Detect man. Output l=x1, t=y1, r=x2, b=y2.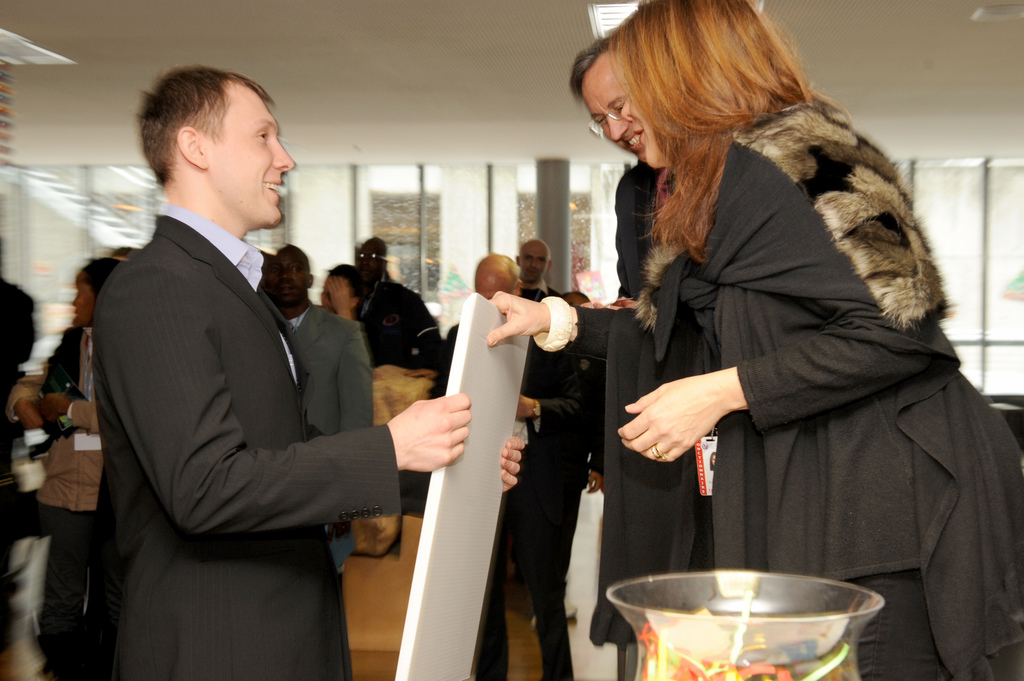
l=268, t=236, r=372, b=577.
